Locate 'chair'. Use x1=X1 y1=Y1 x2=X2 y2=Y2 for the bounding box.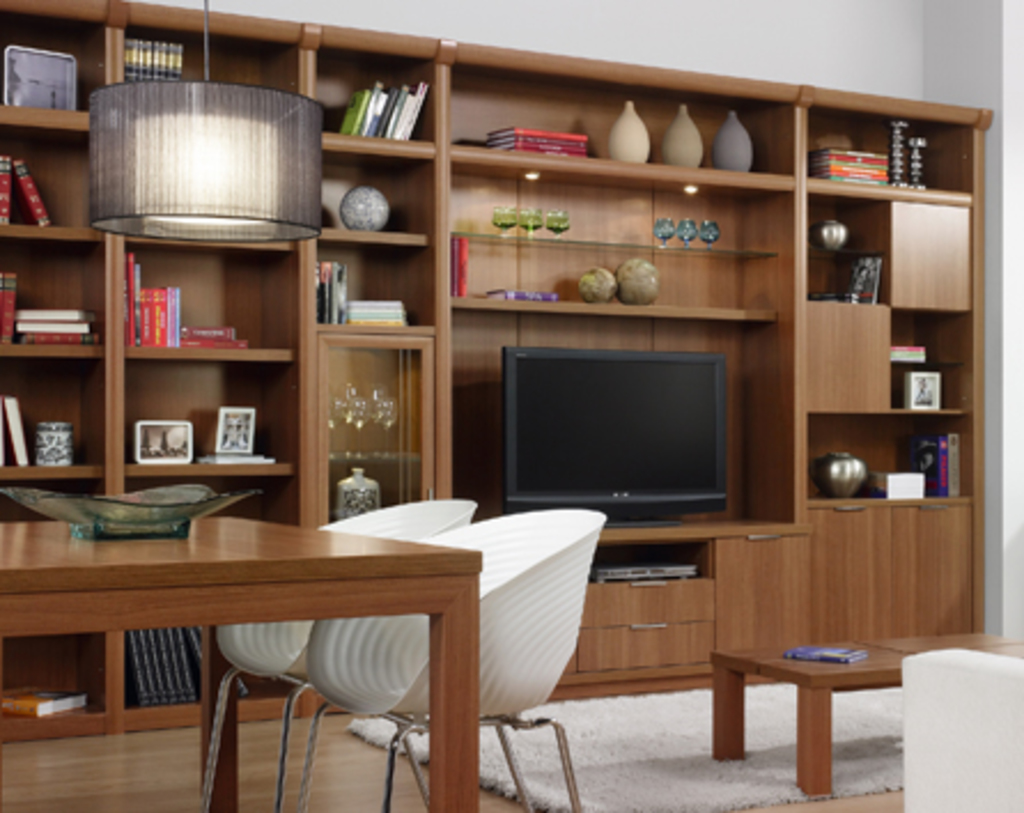
x1=273 y1=510 x2=606 y2=811.
